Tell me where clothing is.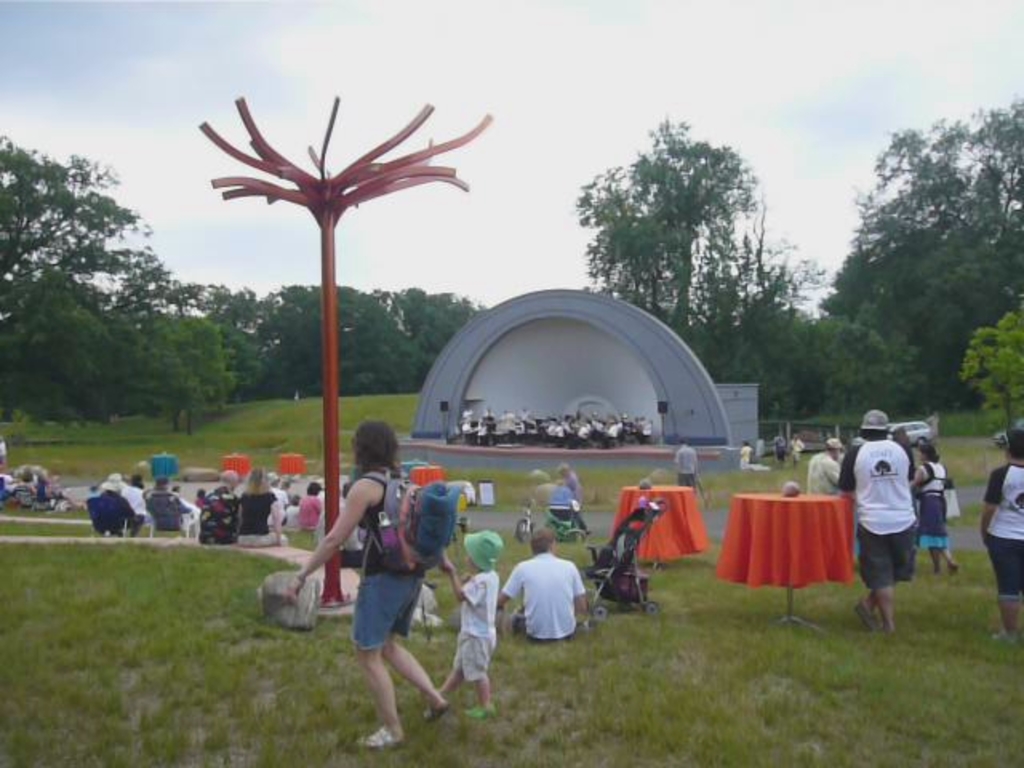
clothing is at (left=672, top=445, right=699, bottom=485).
